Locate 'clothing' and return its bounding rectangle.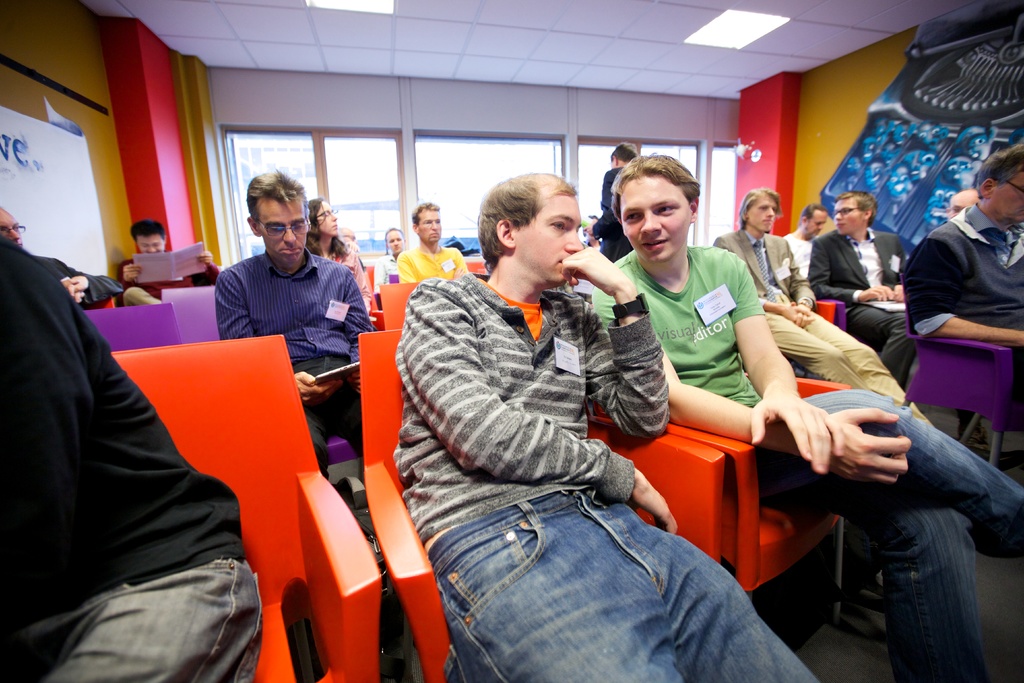
bbox=(384, 258, 822, 682).
